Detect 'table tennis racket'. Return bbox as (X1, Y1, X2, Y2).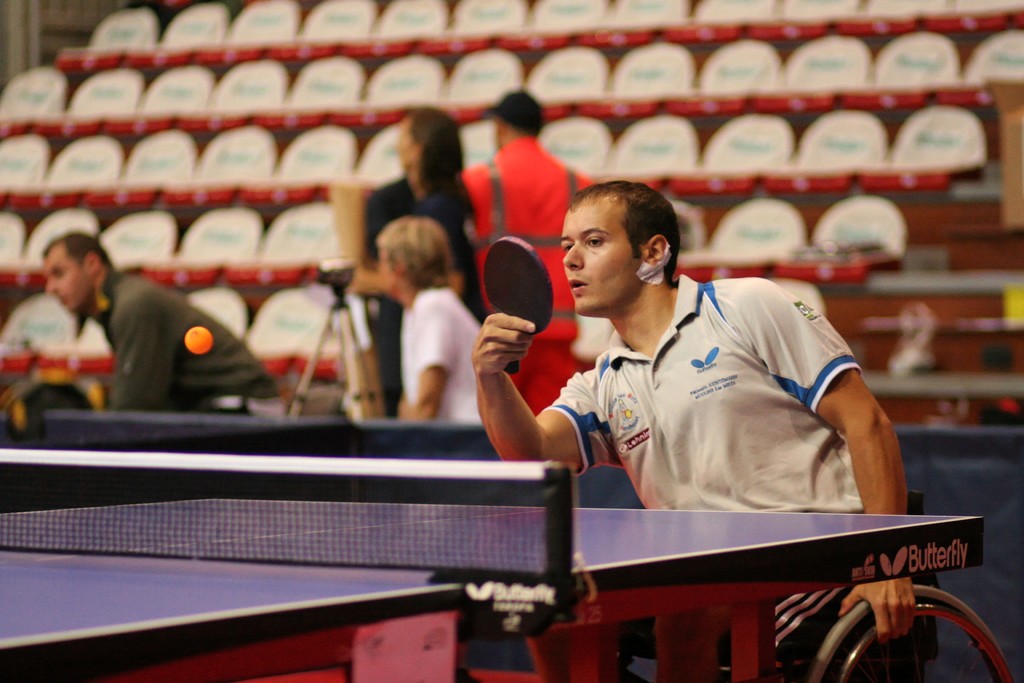
(483, 236, 556, 377).
